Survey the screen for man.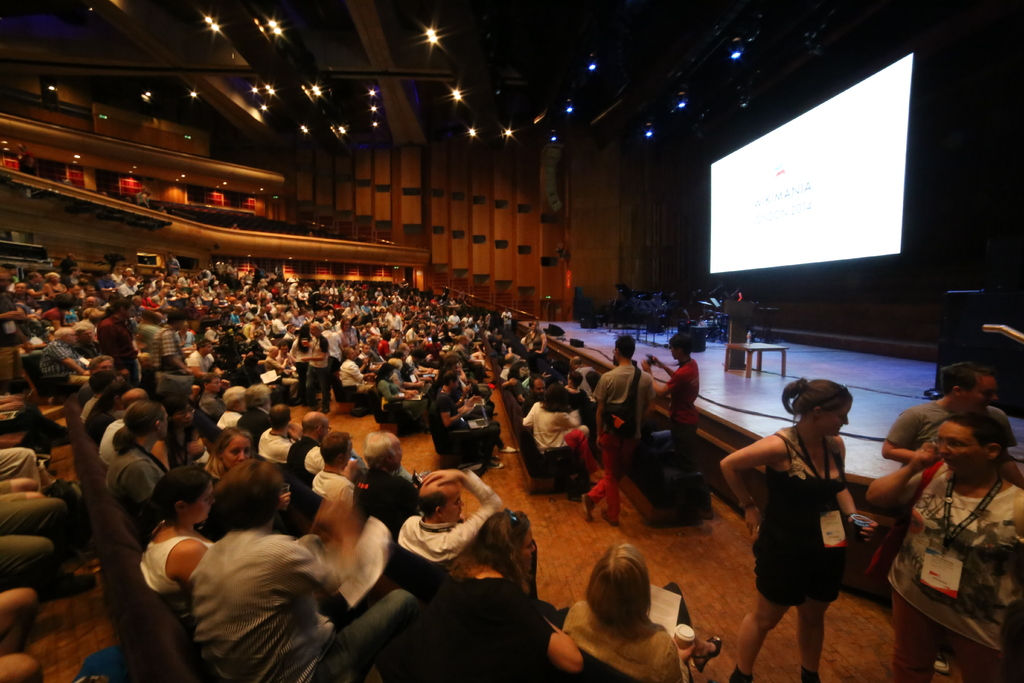
Survey found: [x1=0, y1=266, x2=28, y2=383].
